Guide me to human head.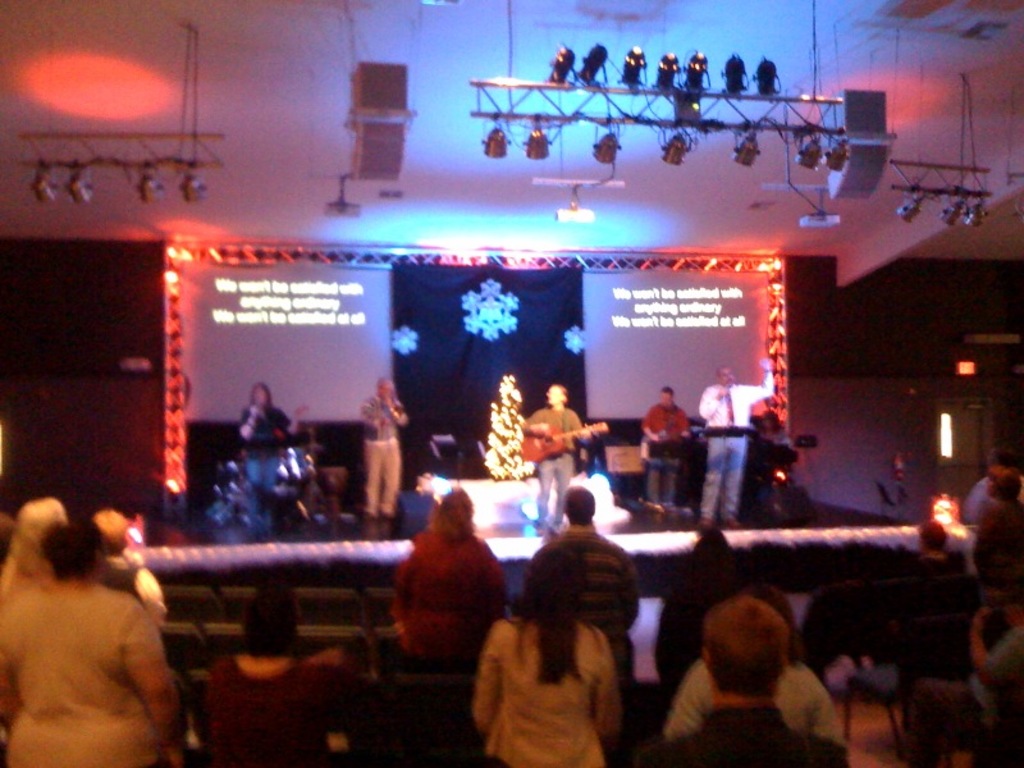
Guidance: select_region(15, 493, 64, 552).
